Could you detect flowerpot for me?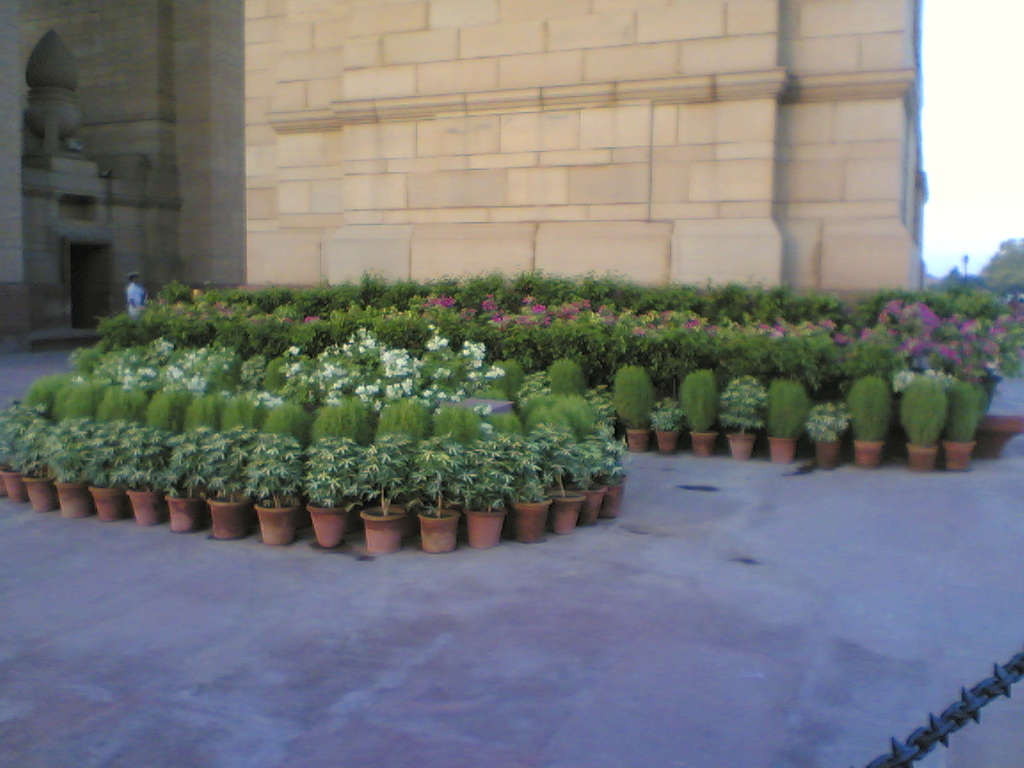
Detection result: bbox(0, 469, 32, 506).
